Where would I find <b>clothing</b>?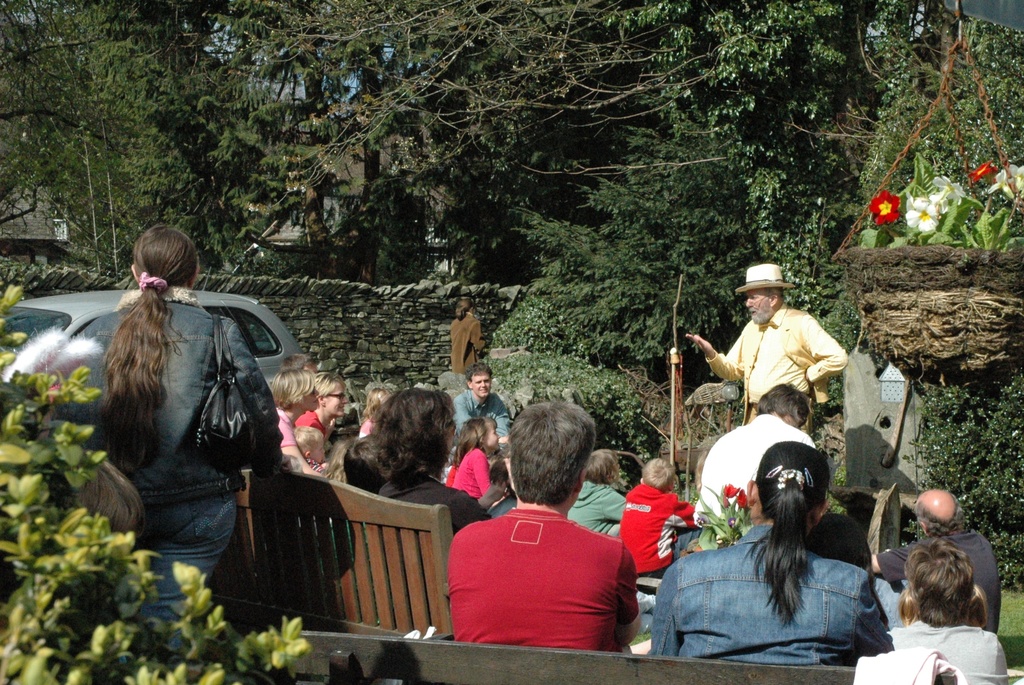
At locate(452, 451, 494, 495).
